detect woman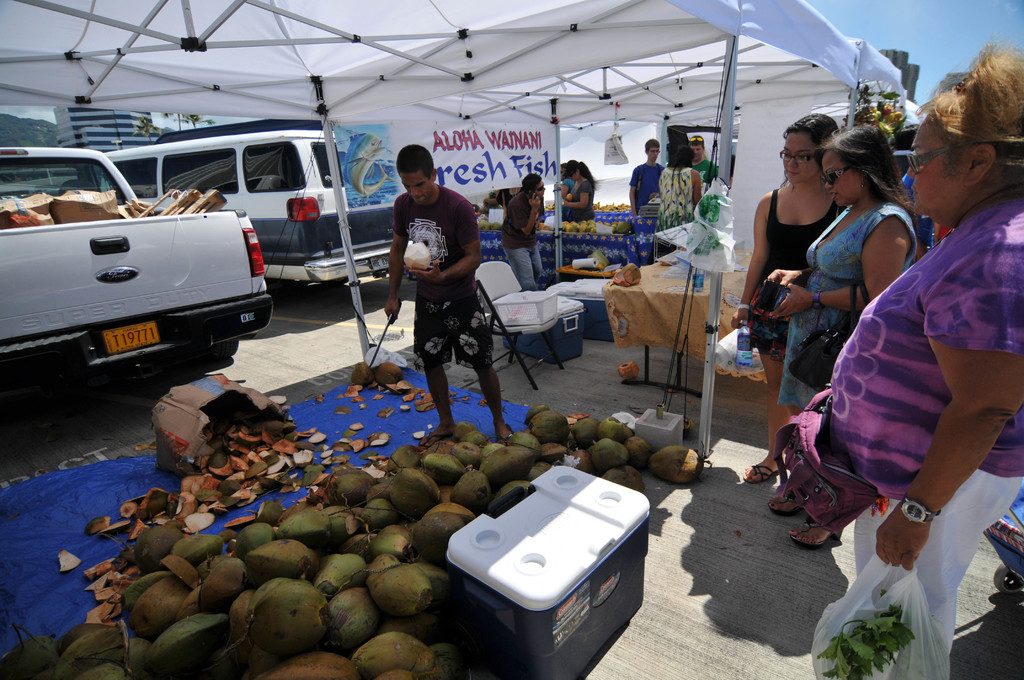
[564, 165, 577, 196]
